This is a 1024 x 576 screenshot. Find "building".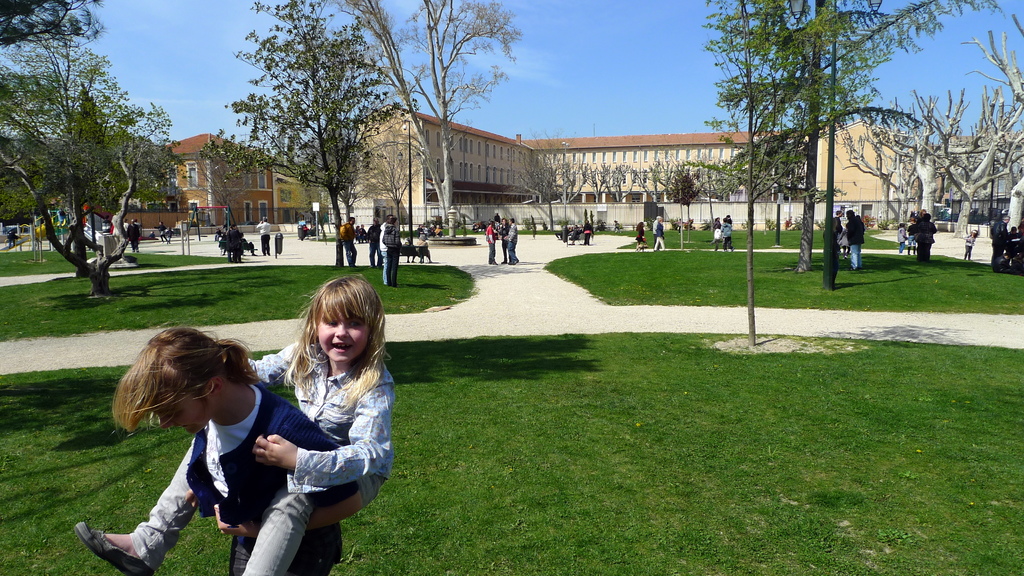
Bounding box: 816 116 895 197.
